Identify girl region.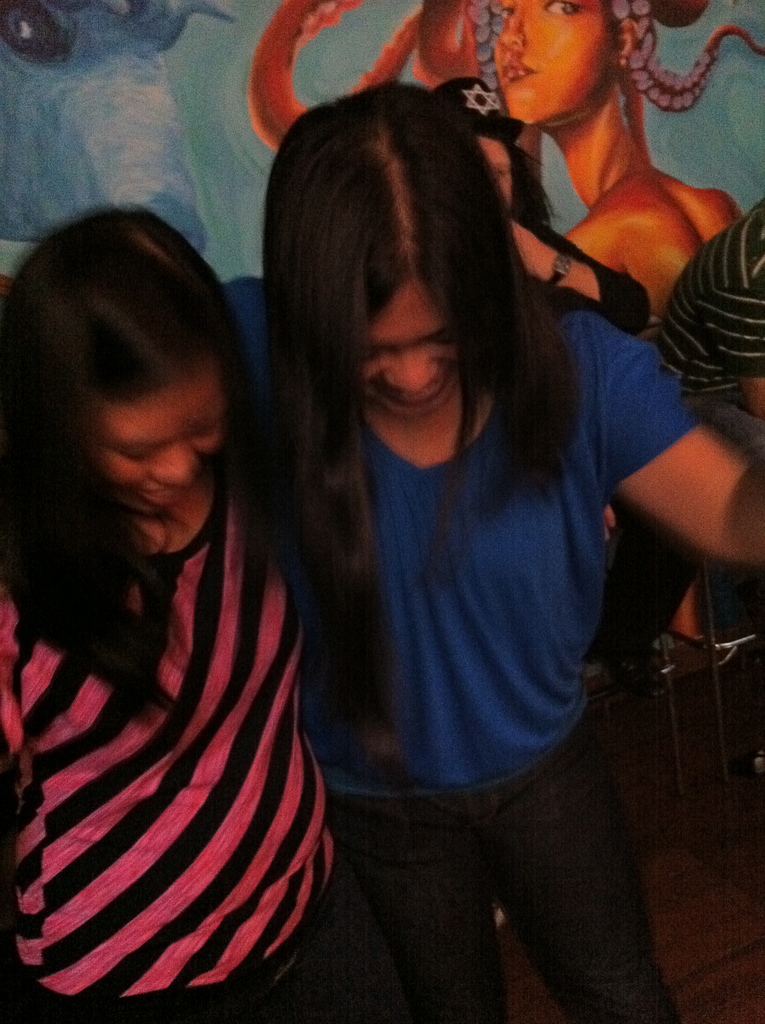
Region: (0,206,666,1023).
